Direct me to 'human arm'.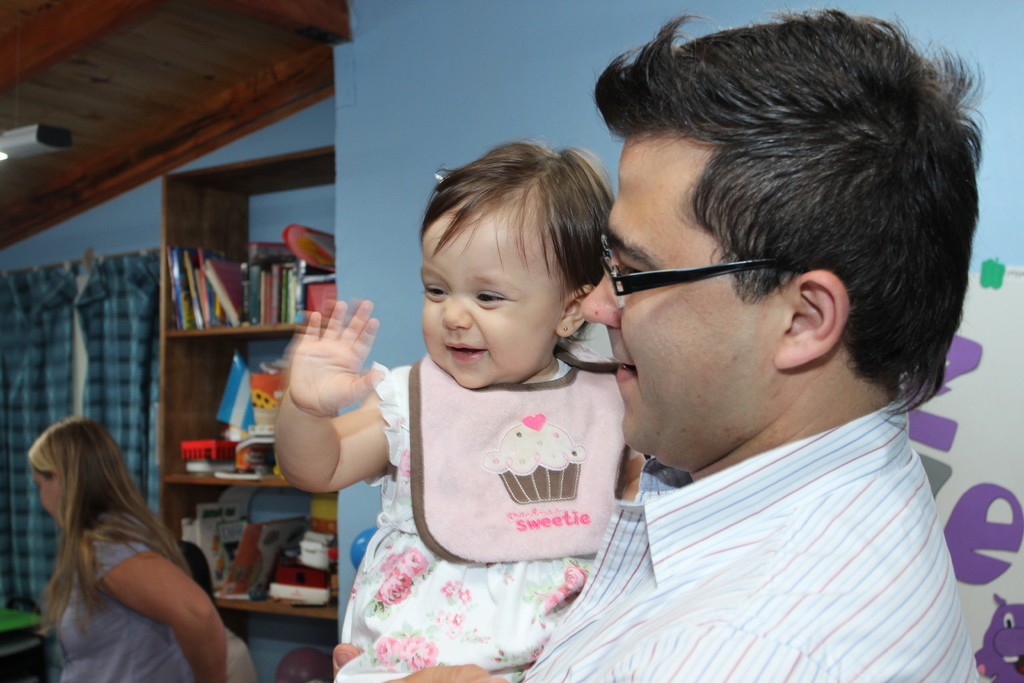
Direction: select_region(268, 340, 369, 518).
